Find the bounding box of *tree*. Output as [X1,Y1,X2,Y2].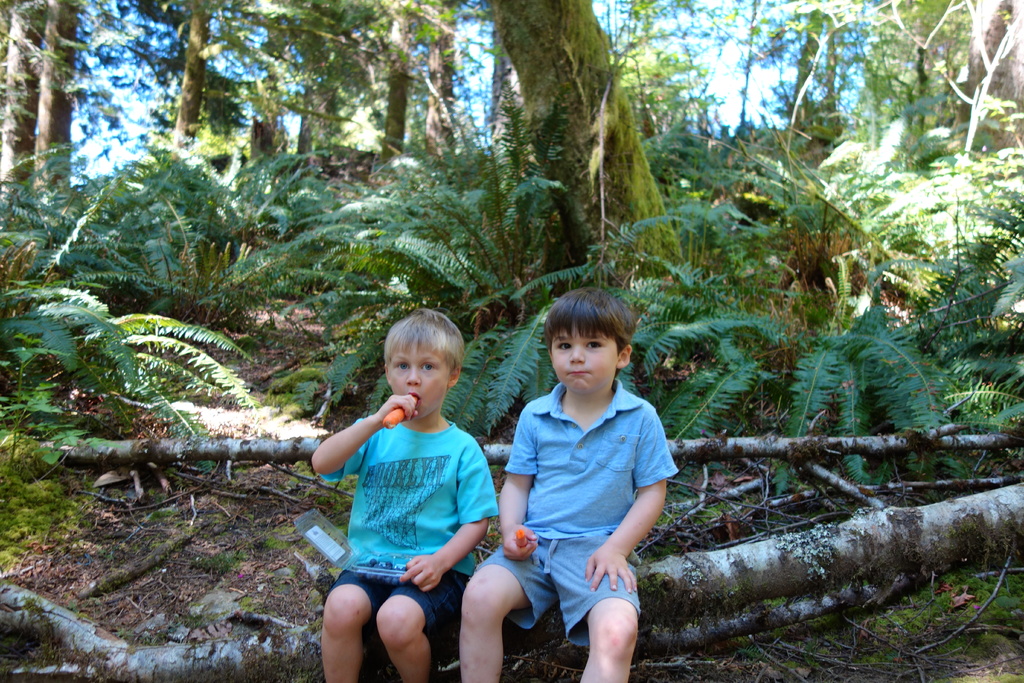
[474,0,692,288].
